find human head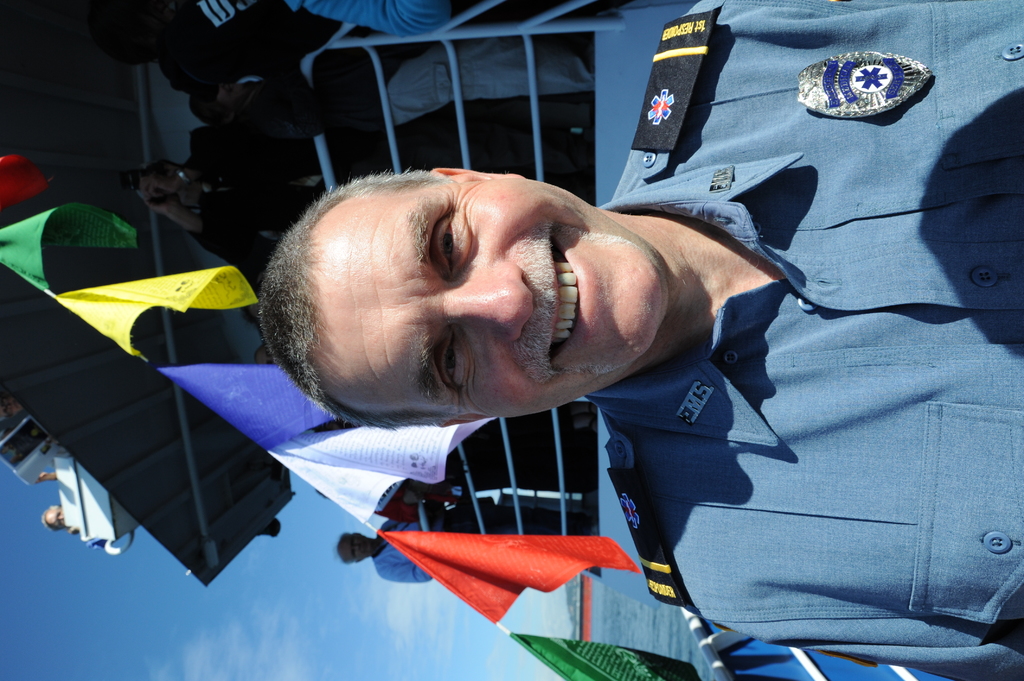
[left=337, top=531, right=374, bottom=565]
